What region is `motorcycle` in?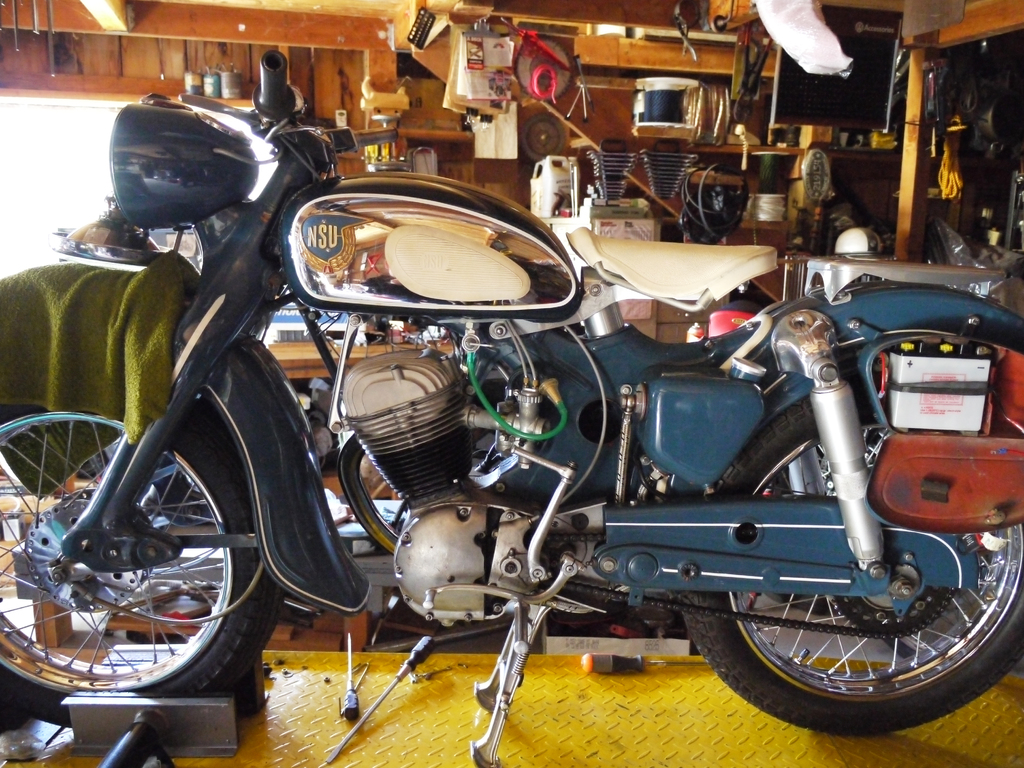
box(0, 92, 947, 764).
